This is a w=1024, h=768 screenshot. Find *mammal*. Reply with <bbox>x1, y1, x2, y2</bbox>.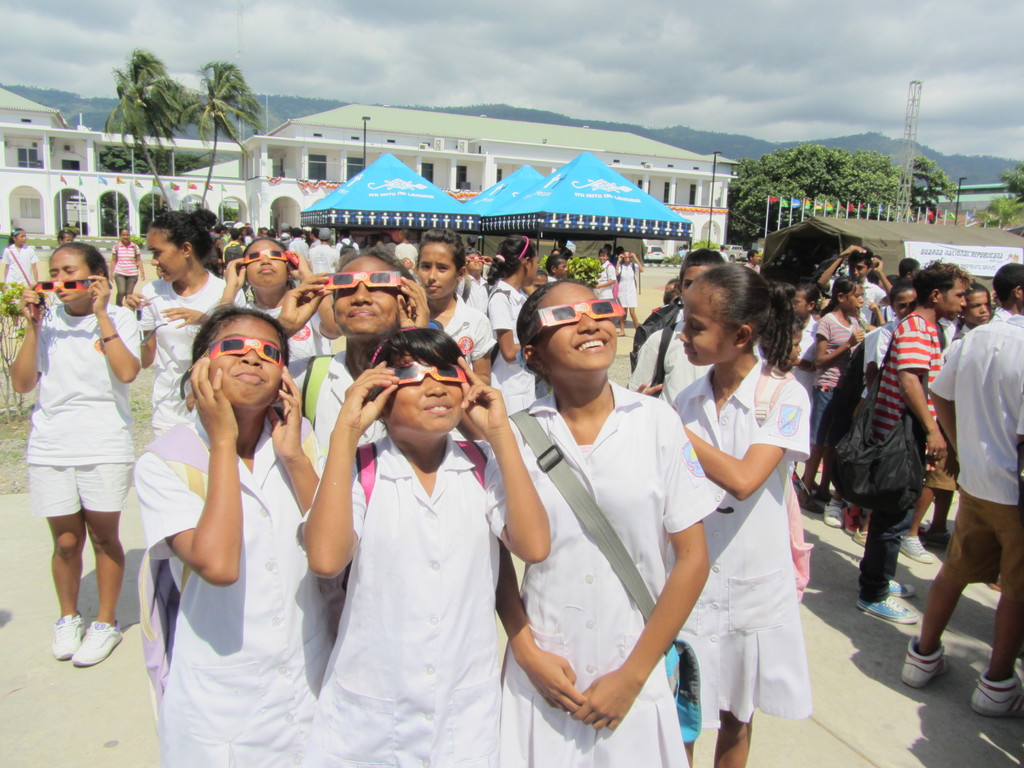
<bbox>216, 233, 344, 397</bbox>.
